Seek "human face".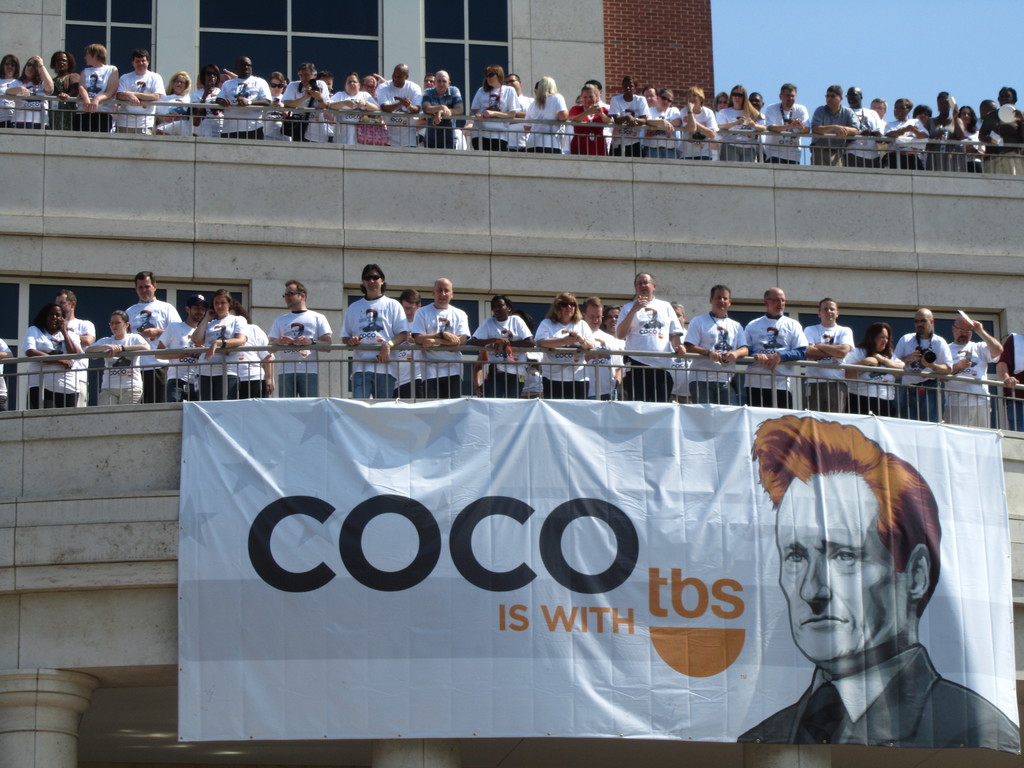
l=488, t=73, r=495, b=87.
